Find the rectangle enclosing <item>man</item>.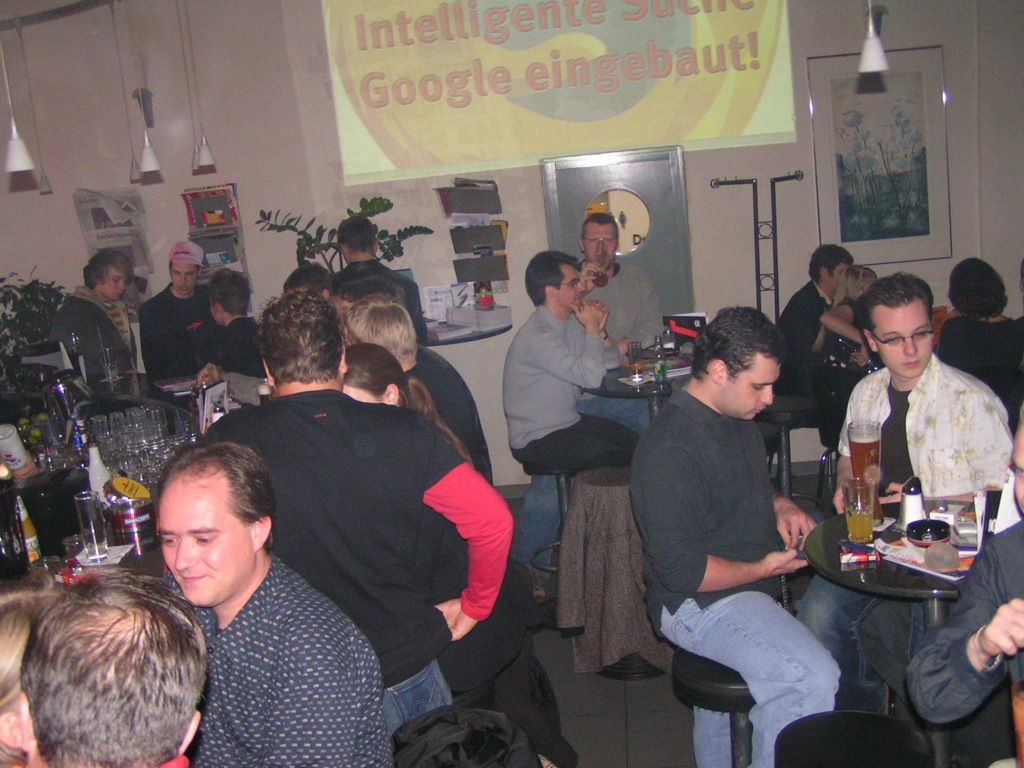
<bbox>933, 251, 1023, 420</bbox>.
